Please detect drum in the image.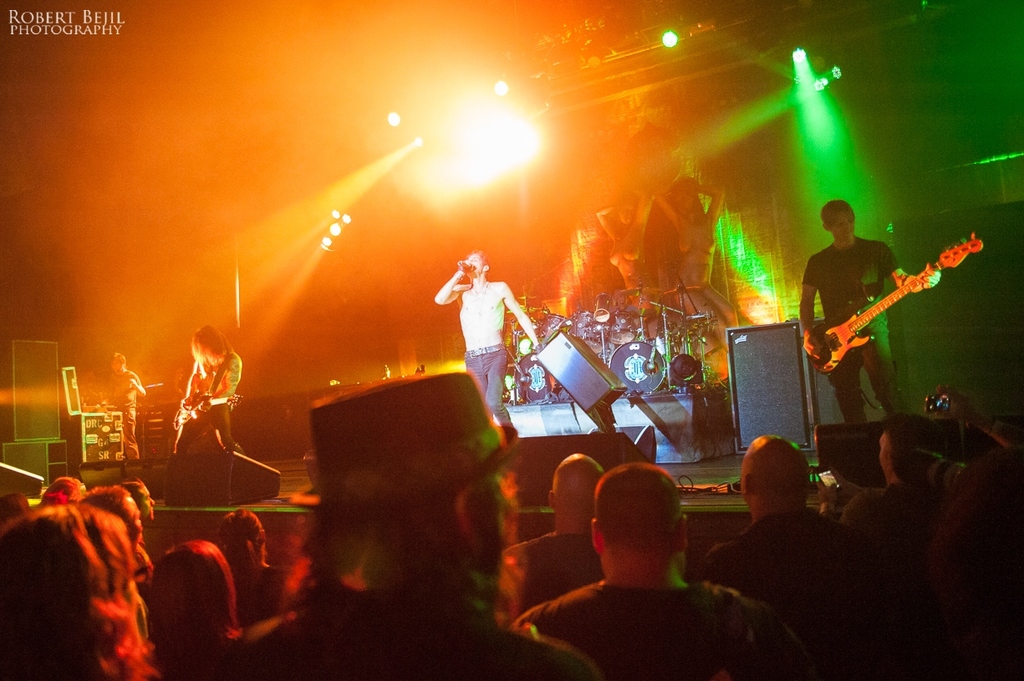
514:351:558:399.
